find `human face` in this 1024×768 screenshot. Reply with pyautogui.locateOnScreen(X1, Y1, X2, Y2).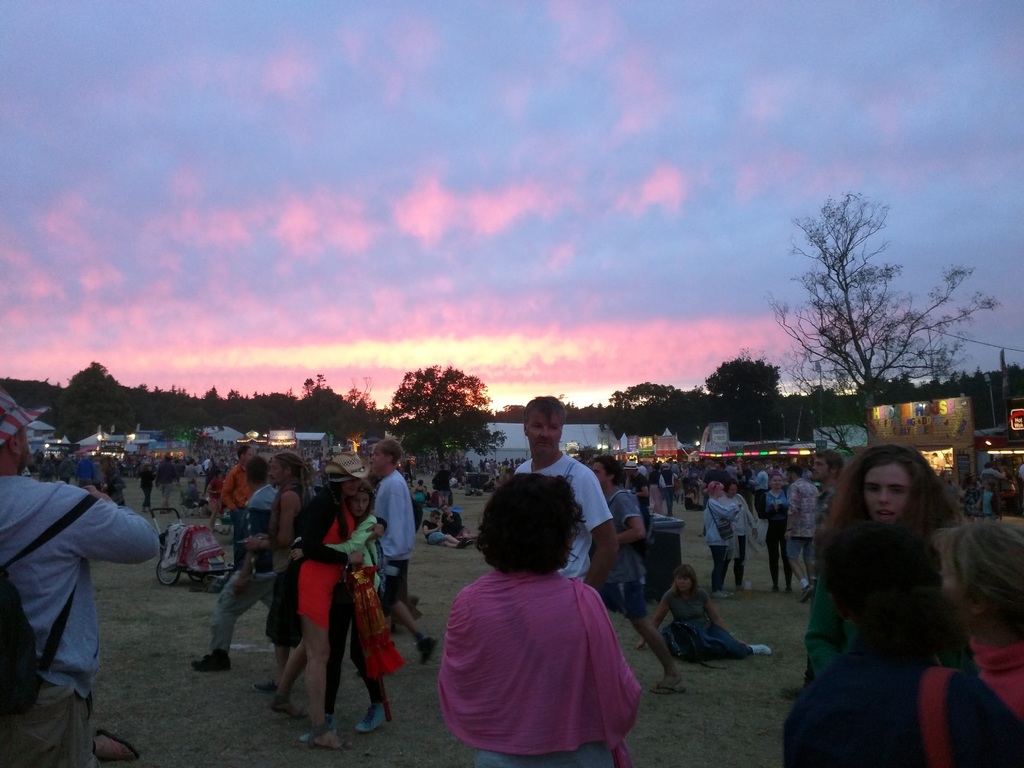
pyautogui.locateOnScreen(785, 470, 794, 485).
